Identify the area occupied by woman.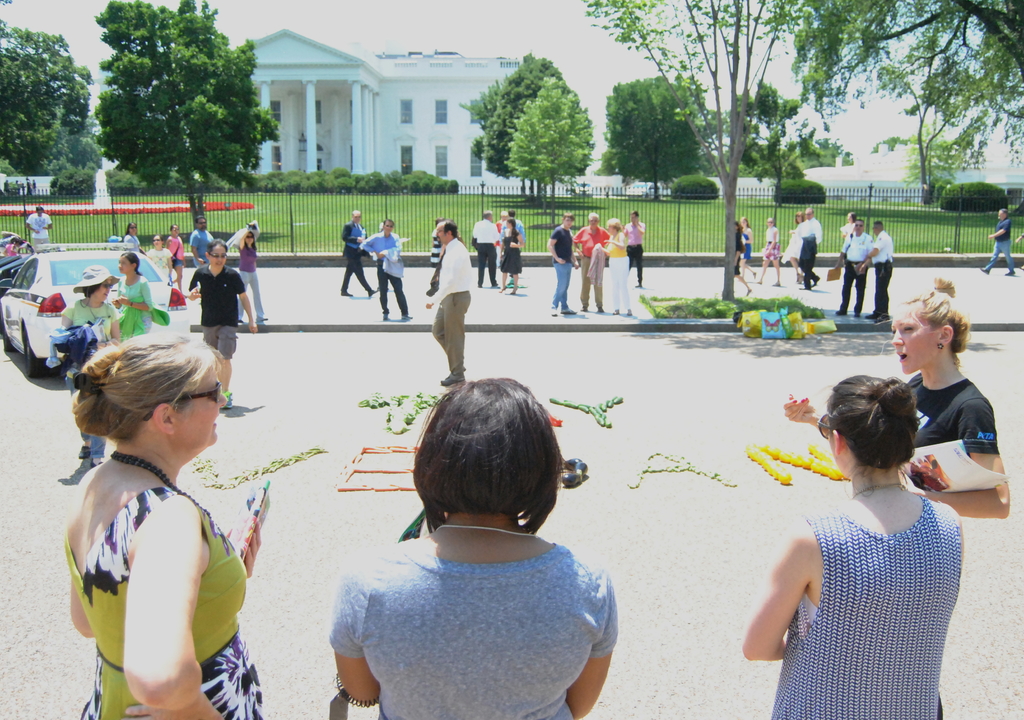
Area: bbox=(745, 363, 962, 719).
